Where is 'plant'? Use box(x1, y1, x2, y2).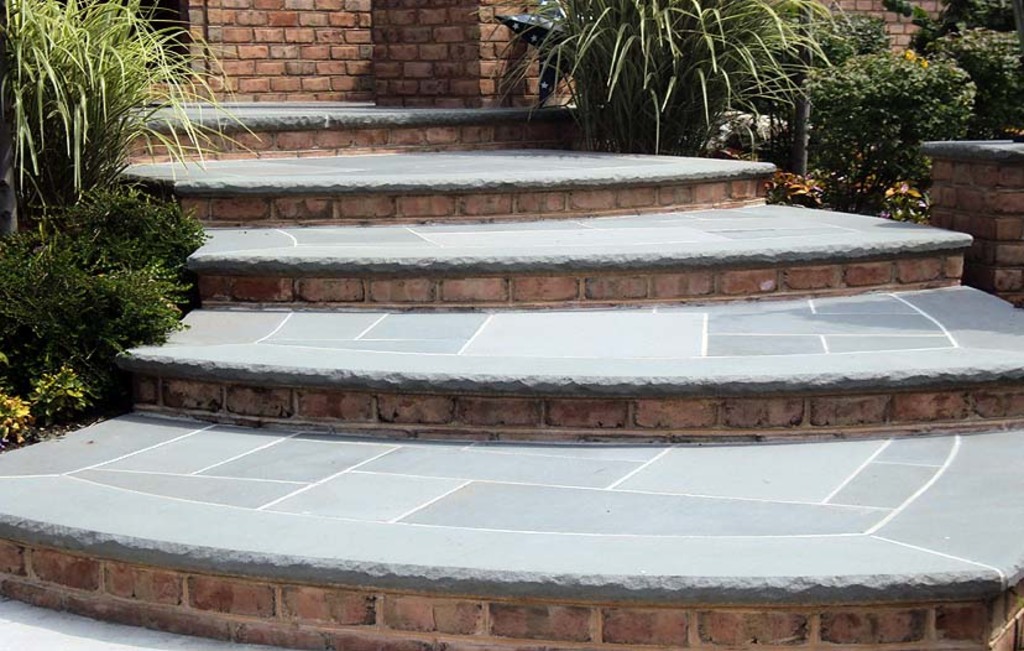
box(0, 0, 265, 228).
